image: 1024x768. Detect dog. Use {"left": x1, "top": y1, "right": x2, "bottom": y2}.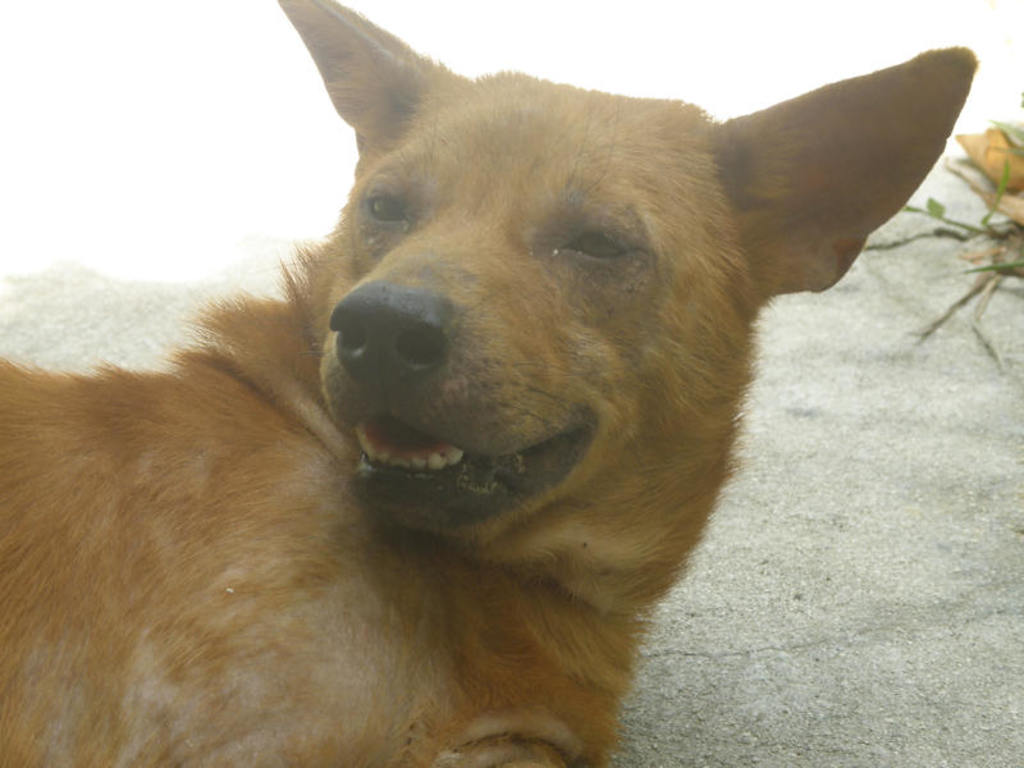
{"left": 0, "top": 0, "right": 980, "bottom": 767}.
